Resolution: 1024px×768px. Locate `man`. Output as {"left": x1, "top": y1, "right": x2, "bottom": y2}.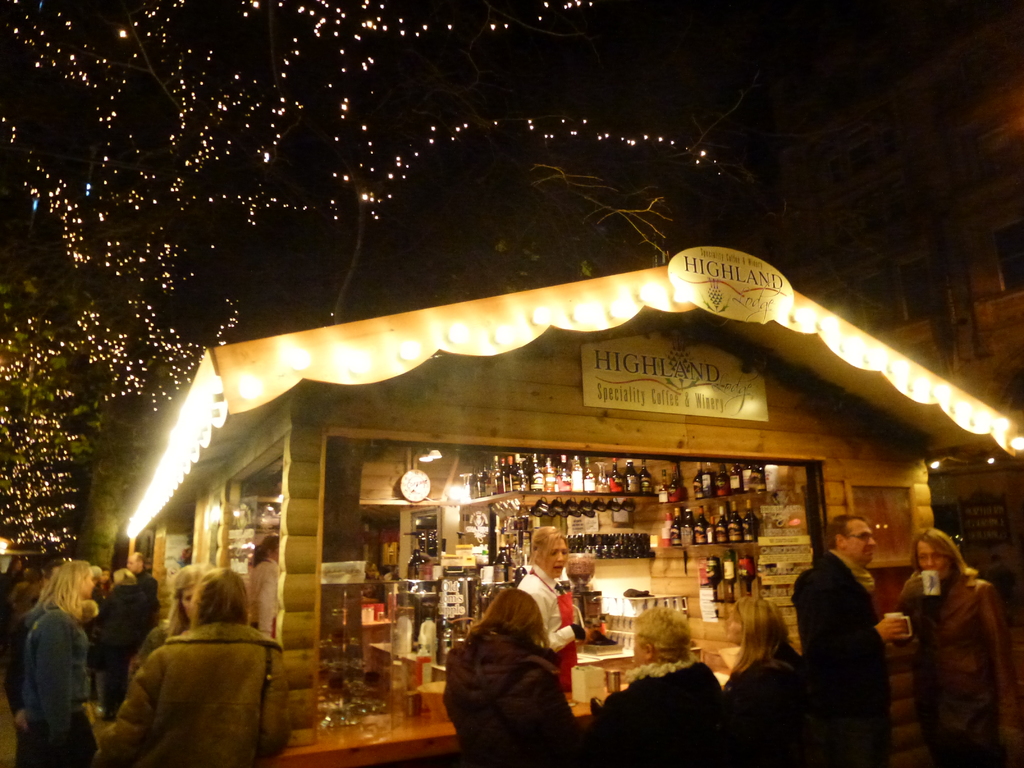
{"left": 790, "top": 513, "right": 910, "bottom": 767}.
